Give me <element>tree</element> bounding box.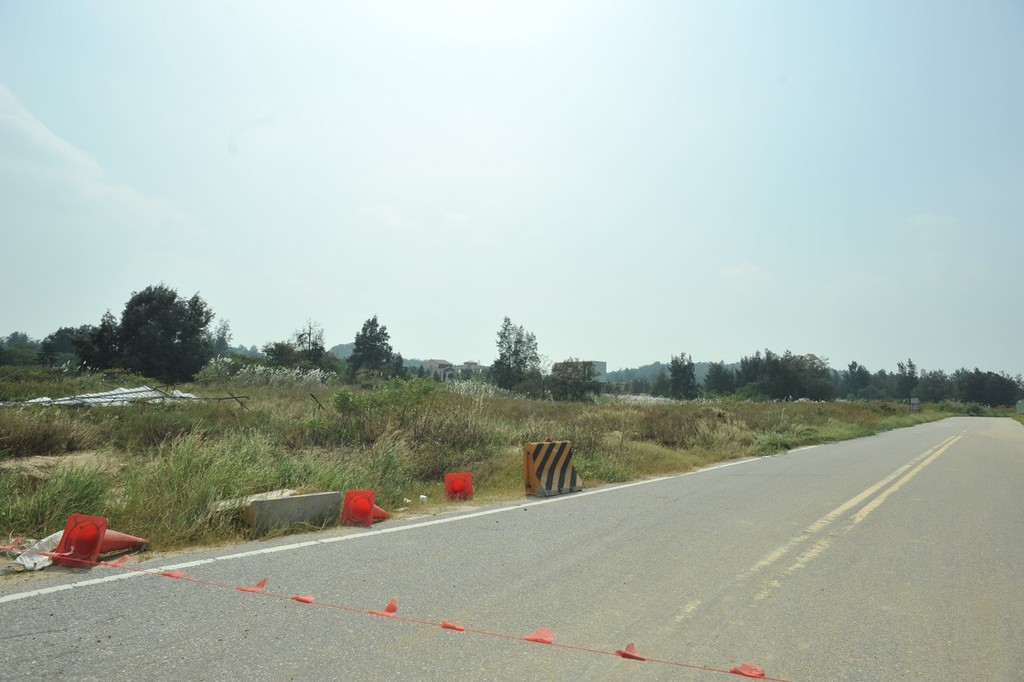
{"x1": 487, "y1": 314, "x2": 543, "y2": 395}.
